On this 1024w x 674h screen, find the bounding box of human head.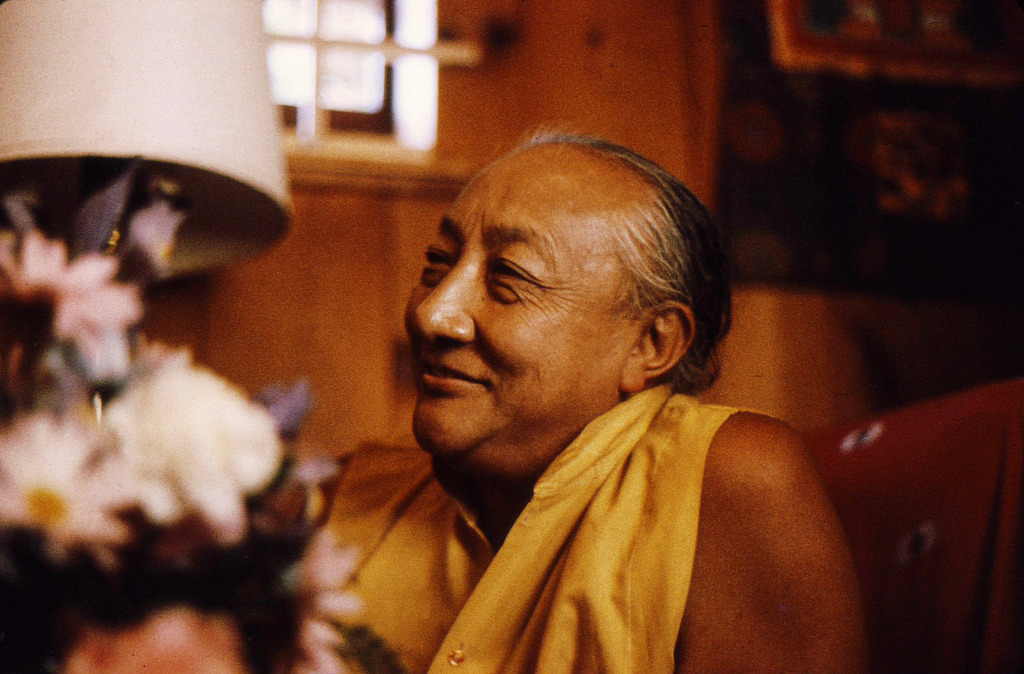
Bounding box: {"x1": 396, "y1": 136, "x2": 730, "y2": 432}.
